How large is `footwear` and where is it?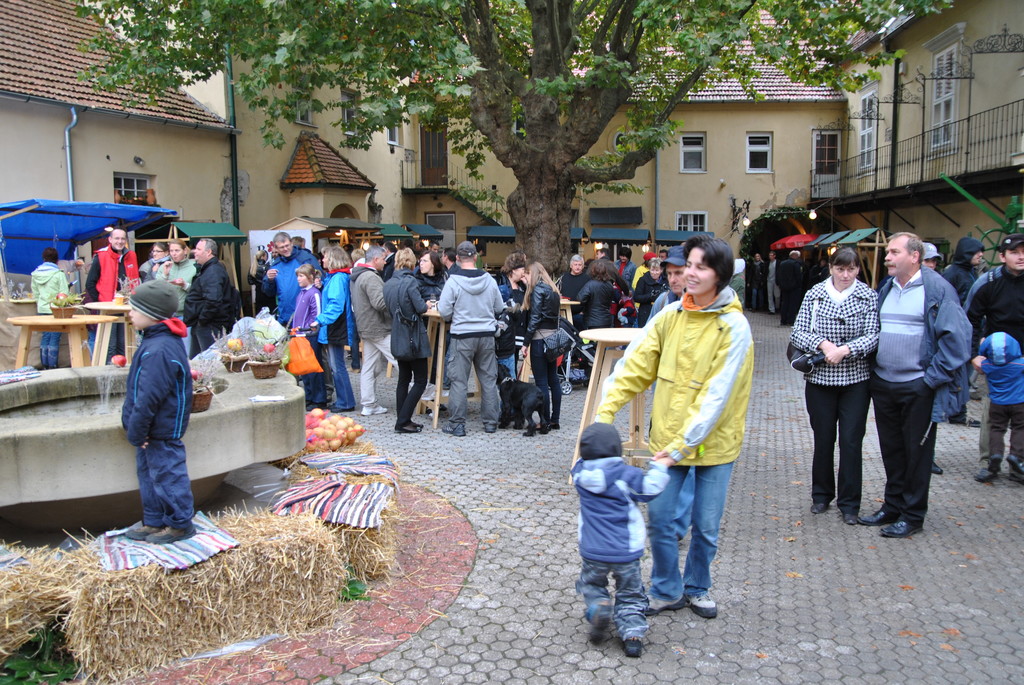
Bounding box: [x1=686, y1=591, x2=717, y2=617].
